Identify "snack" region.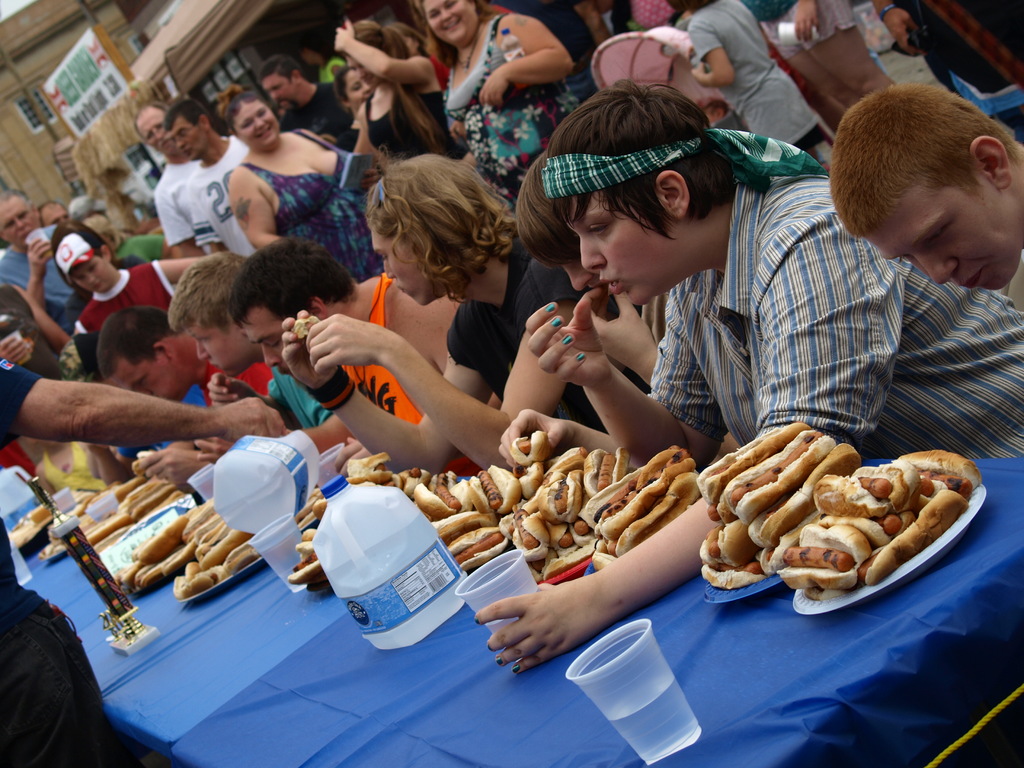
Region: x1=182, y1=495, x2=275, y2=589.
